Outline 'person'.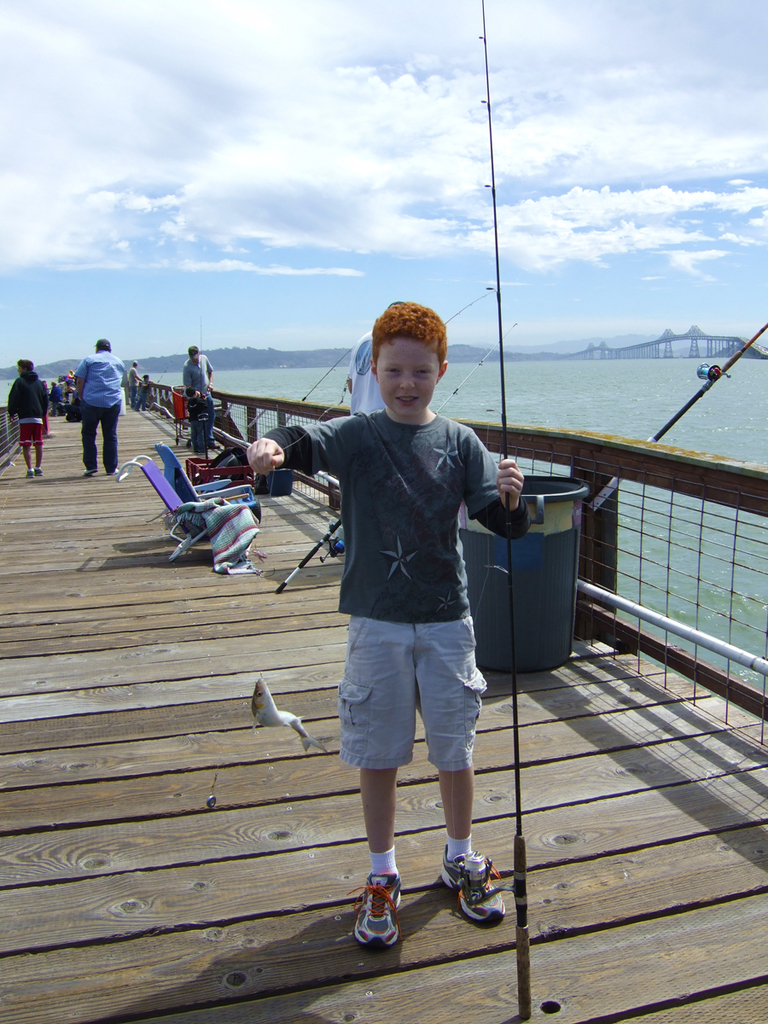
Outline: [251,302,533,947].
